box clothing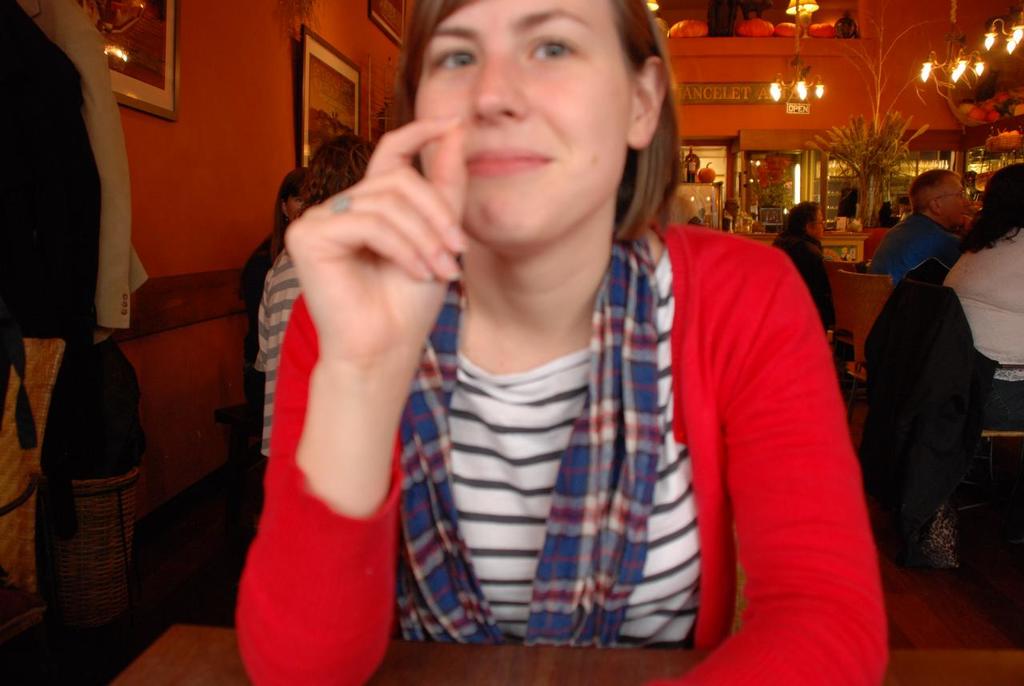
<region>250, 232, 302, 500</region>
